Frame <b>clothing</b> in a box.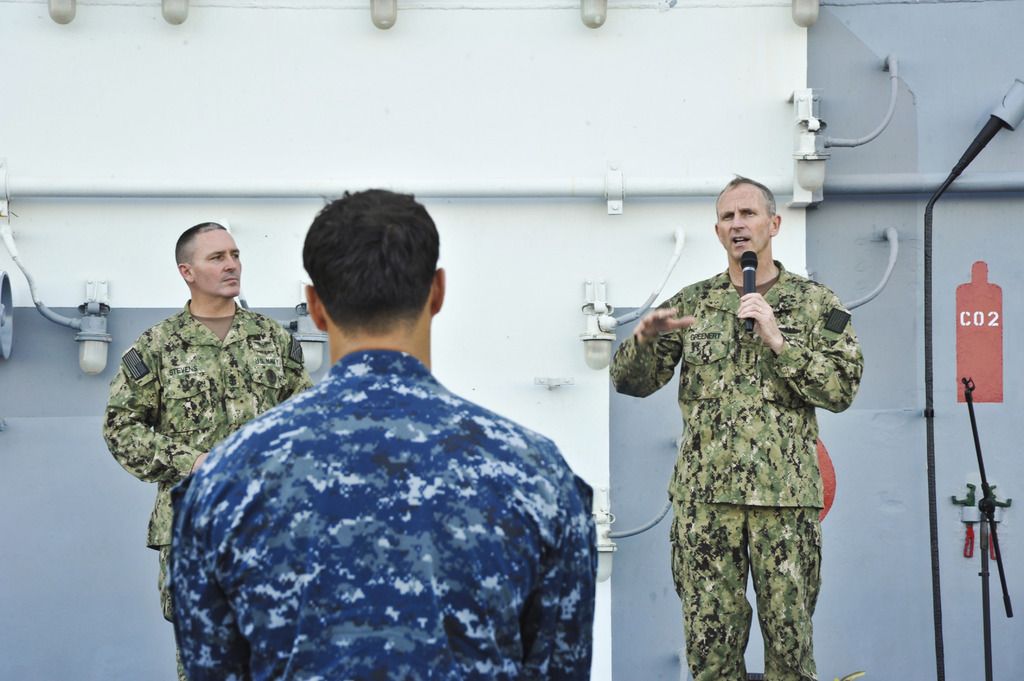
106,303,308,659.
